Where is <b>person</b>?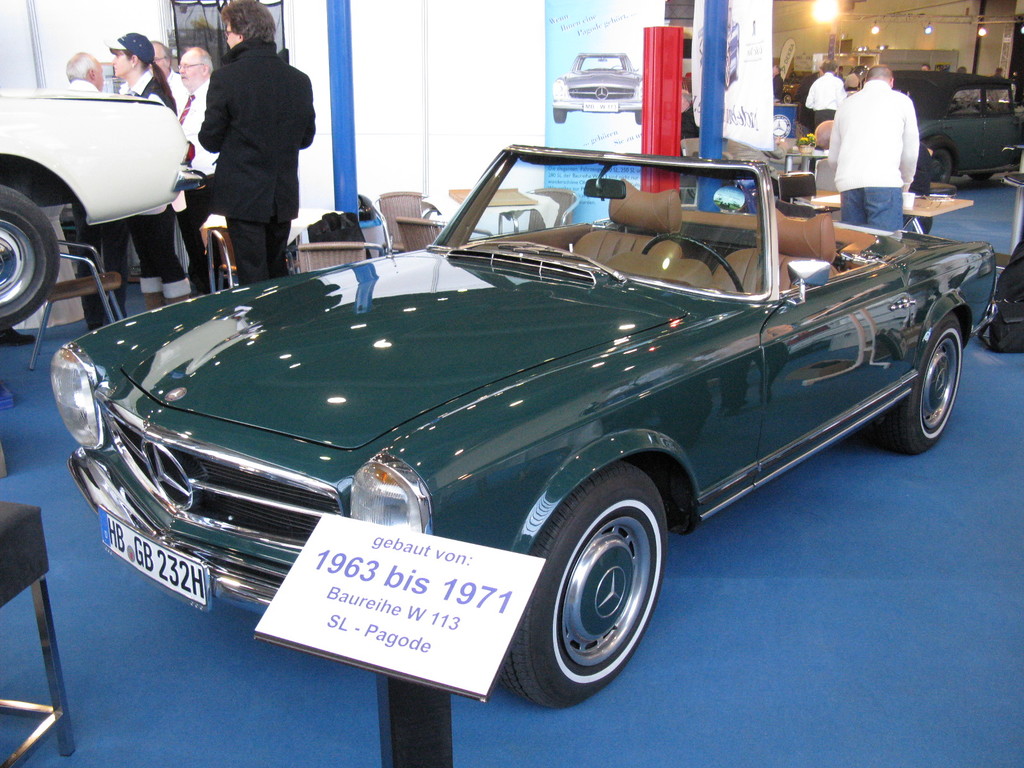
(x1=823, y1=58, x2=935, y2=239).
